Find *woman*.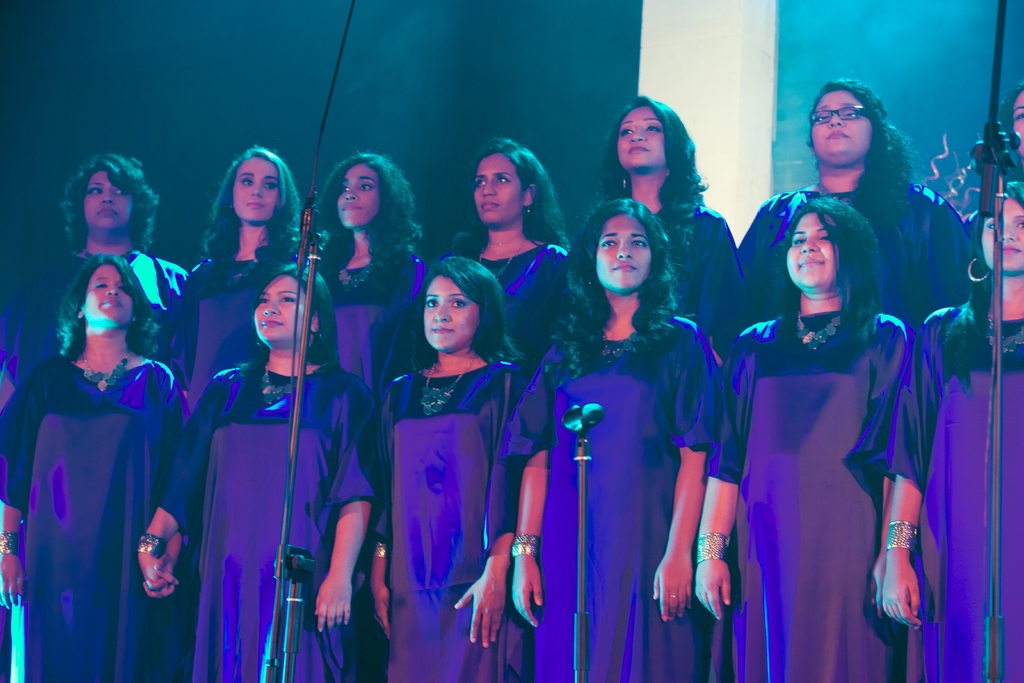
<region>0, 149, 191, 406</region>.
